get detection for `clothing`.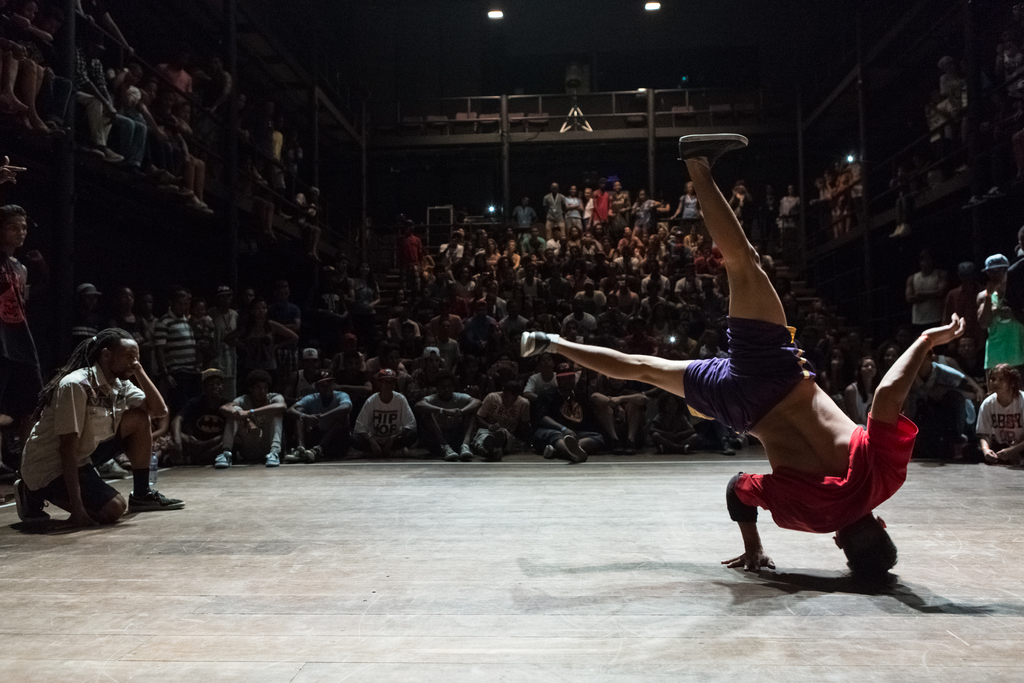
Detection: pyautogui.locateOnScreen(646, 279, 676, 292).
